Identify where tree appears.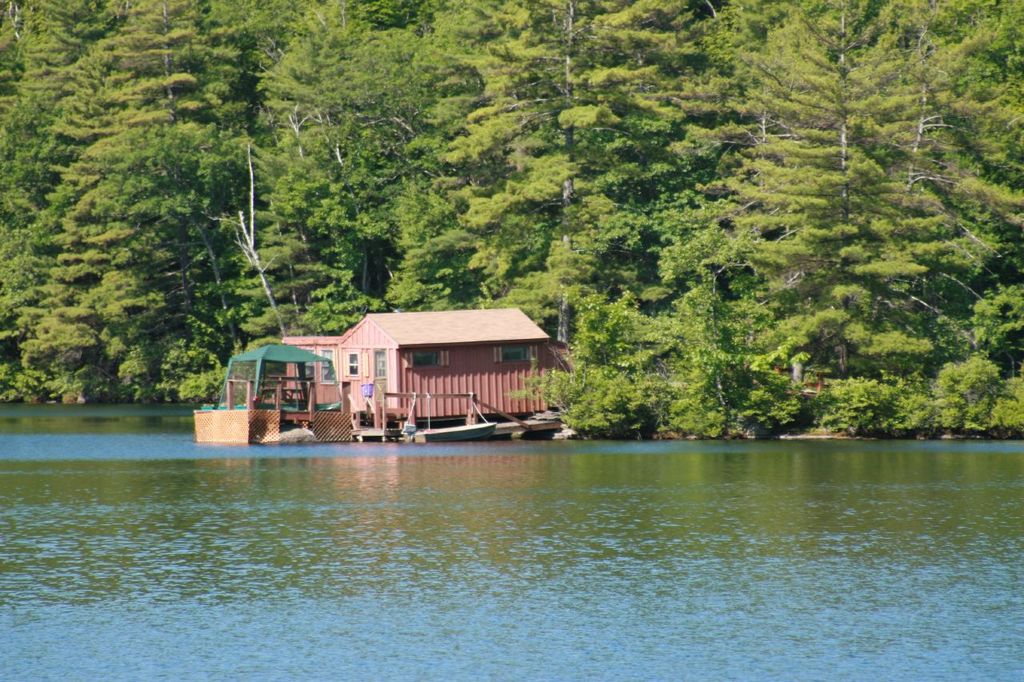
Appears at pyautogui.locateOnScreen(2, 108, 299, 414).
